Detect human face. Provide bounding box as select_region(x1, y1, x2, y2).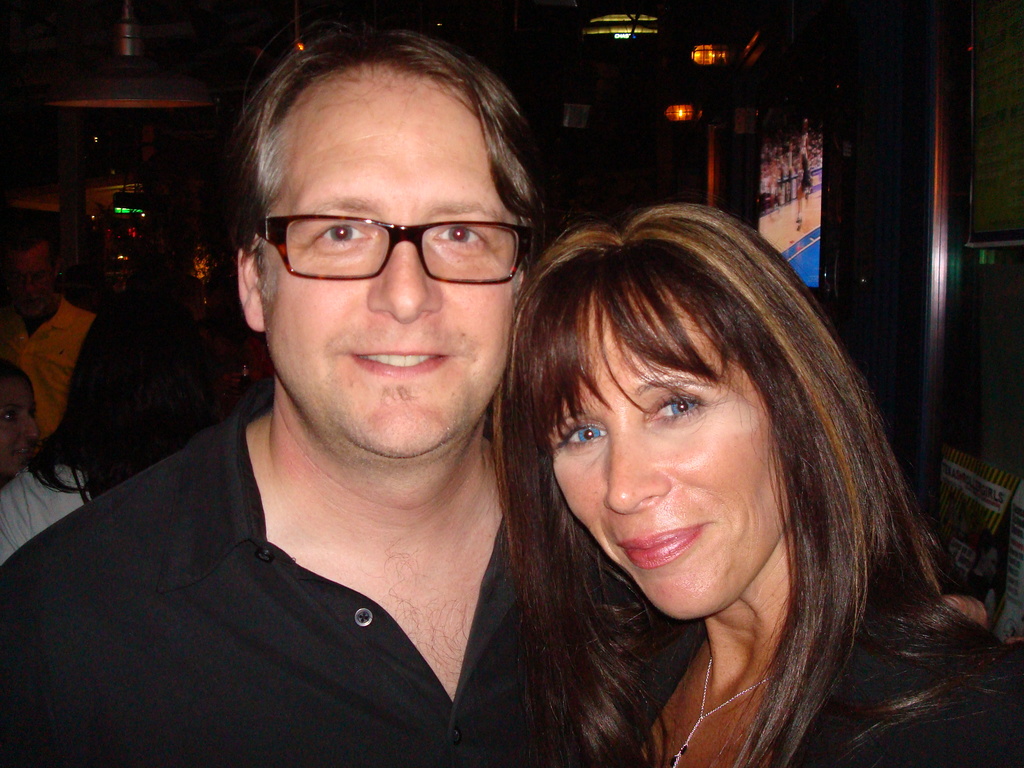
select_region(12, 248, 51, 315).
